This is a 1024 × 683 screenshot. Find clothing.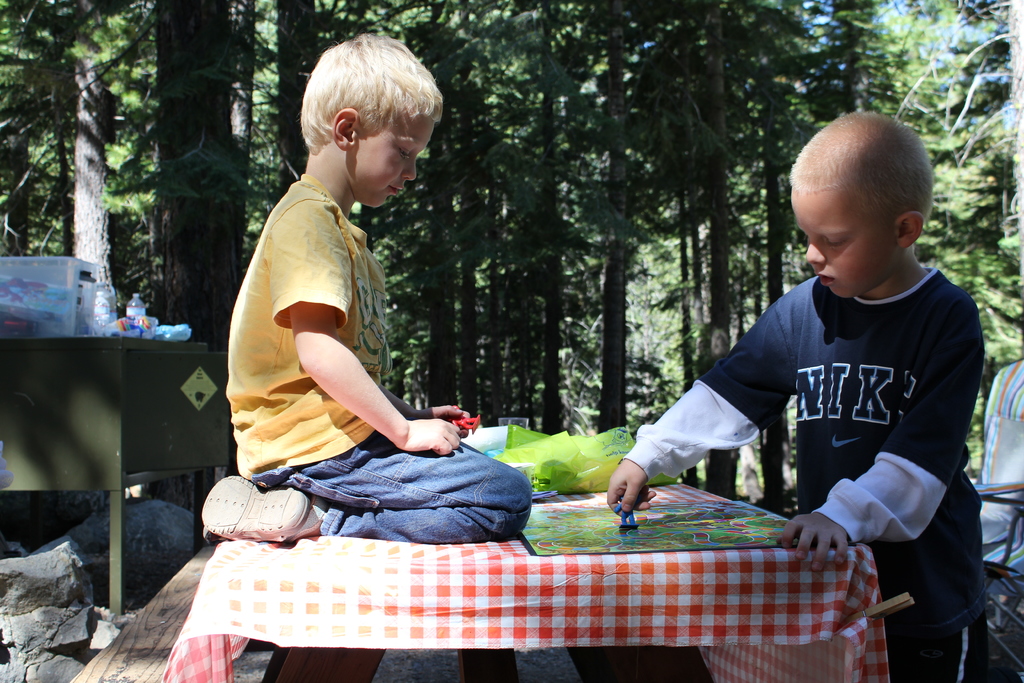
Bounding box: [620,264,1000,682].
